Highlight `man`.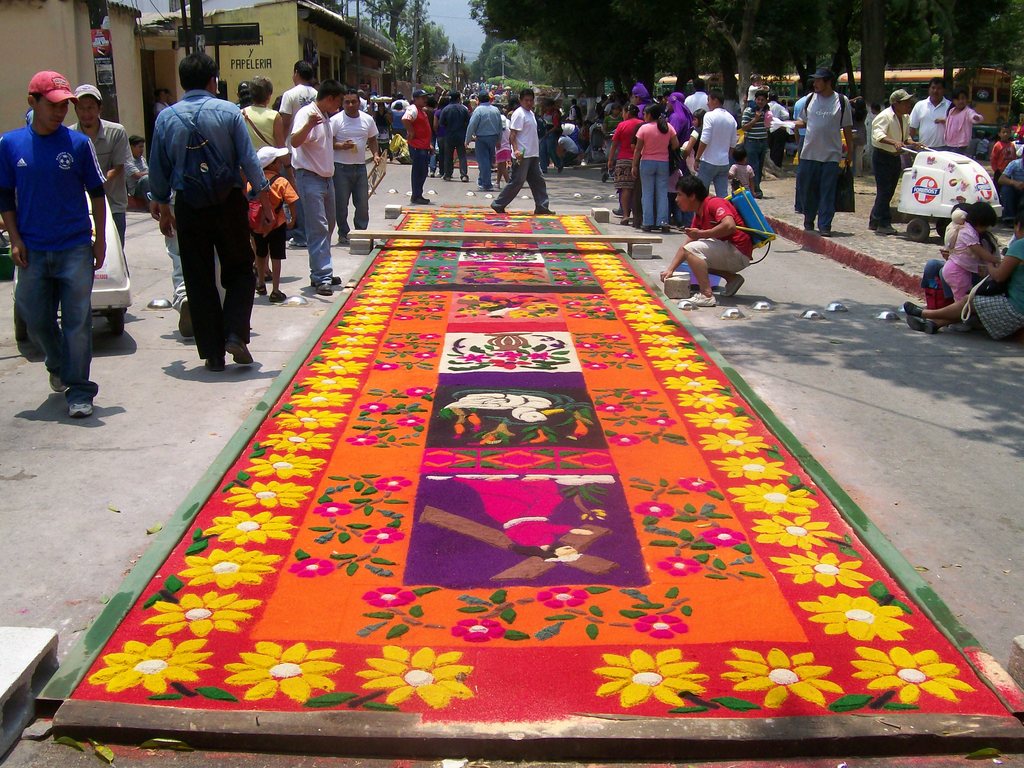
Highlighted region: [x1=127, y1=75, x2=260, y2=374].
